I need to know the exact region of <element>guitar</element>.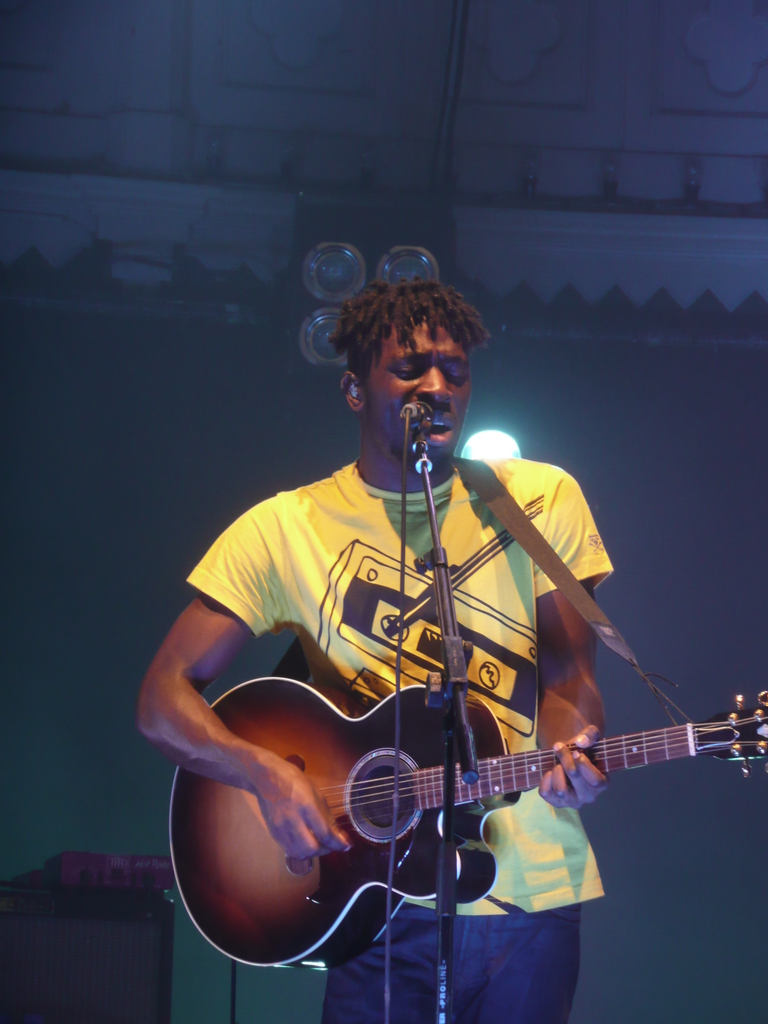
Region: left=180, top=653, right=749, bottom=937.
